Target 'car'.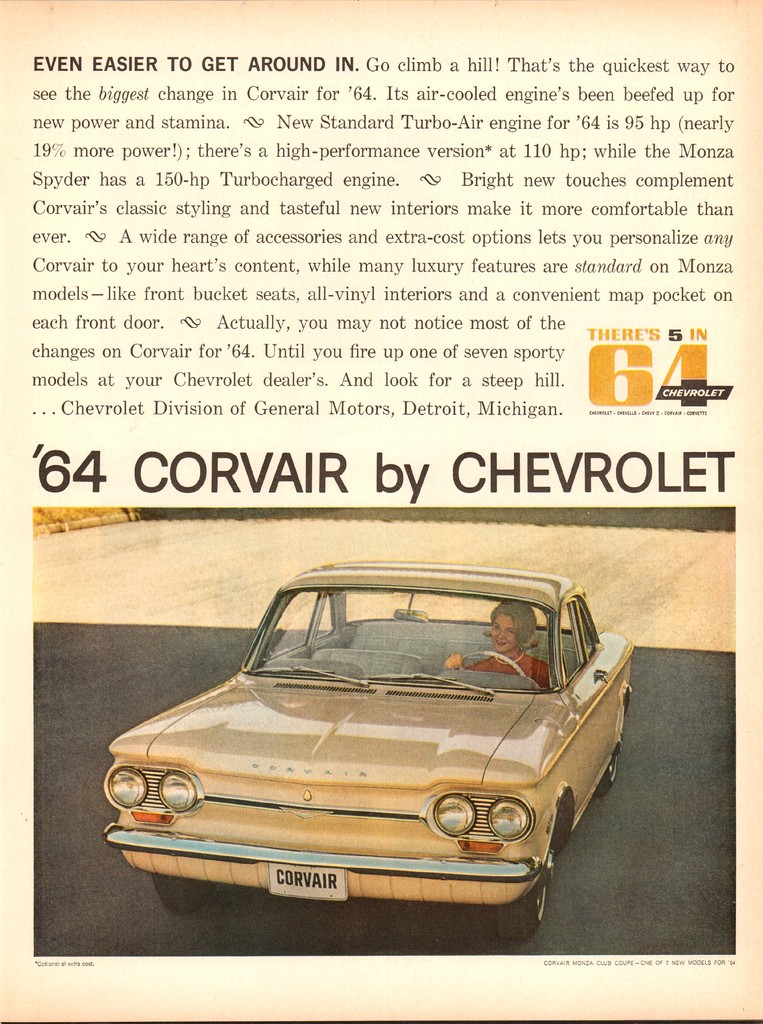
Target region: [x1=102, y1=557, x2=634, y2=941].
